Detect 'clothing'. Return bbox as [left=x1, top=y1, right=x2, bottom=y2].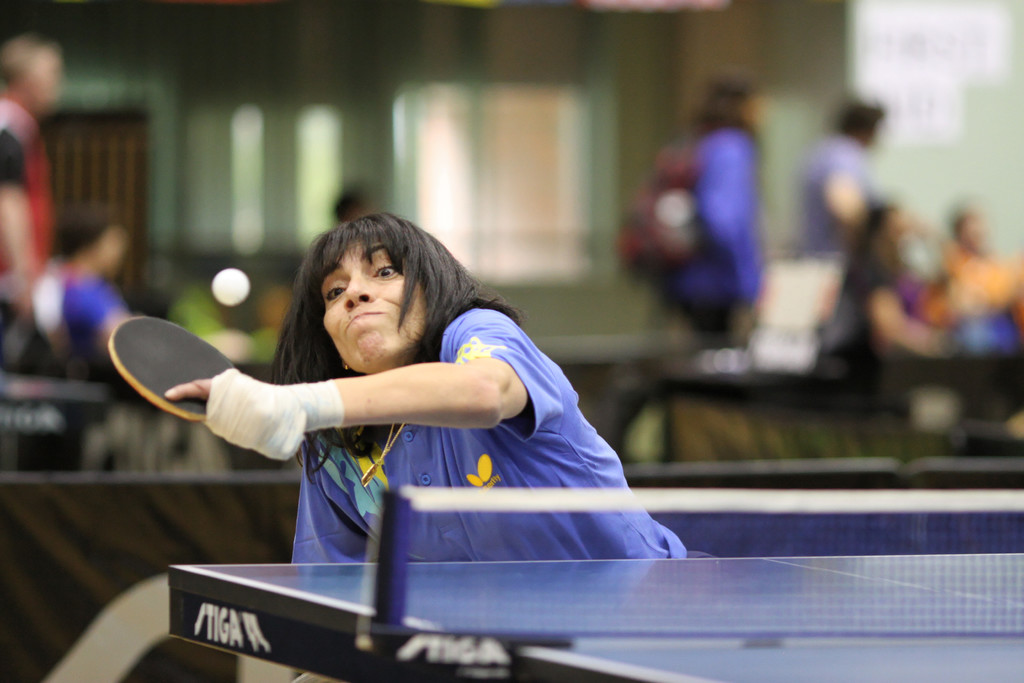
[left=292, top=306, right=689, bottom=563].
